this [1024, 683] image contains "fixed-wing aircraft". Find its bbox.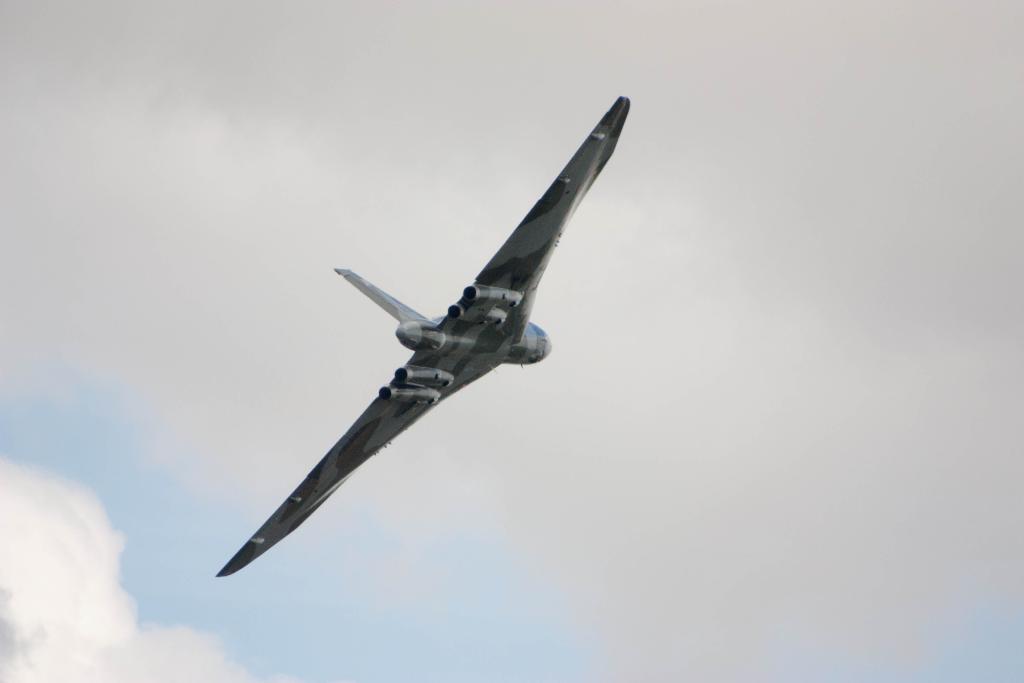
211/94/634/579.
